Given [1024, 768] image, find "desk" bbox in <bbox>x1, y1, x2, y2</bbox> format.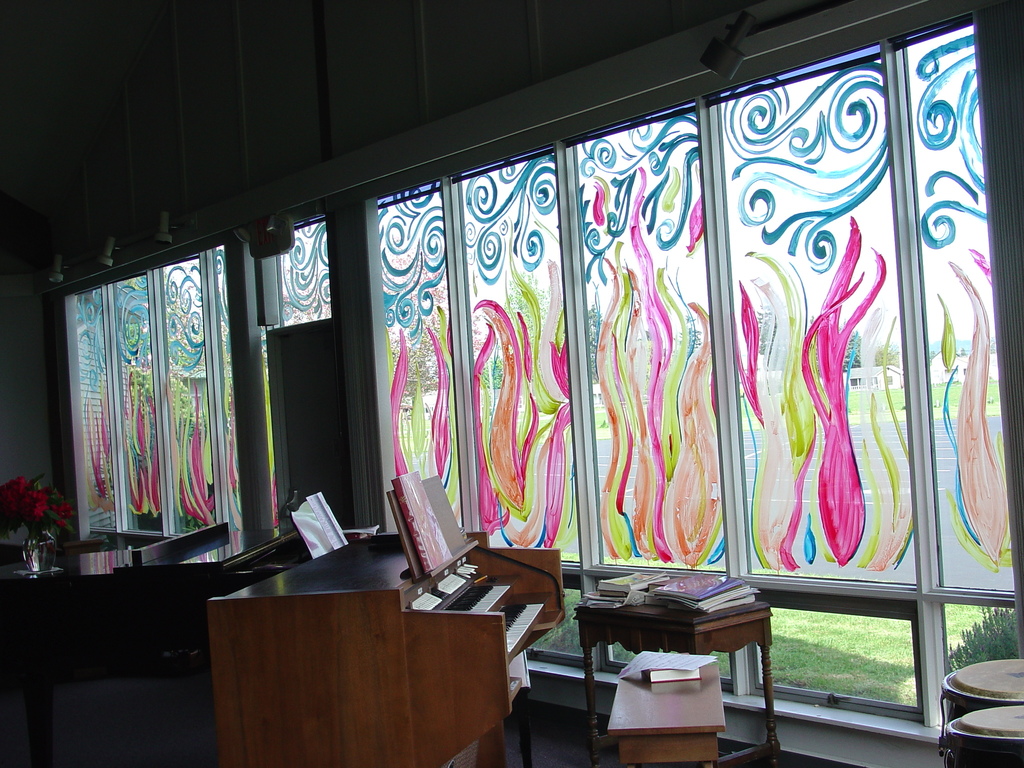
<bbox>570, 609, 774, 732</bbox>.
